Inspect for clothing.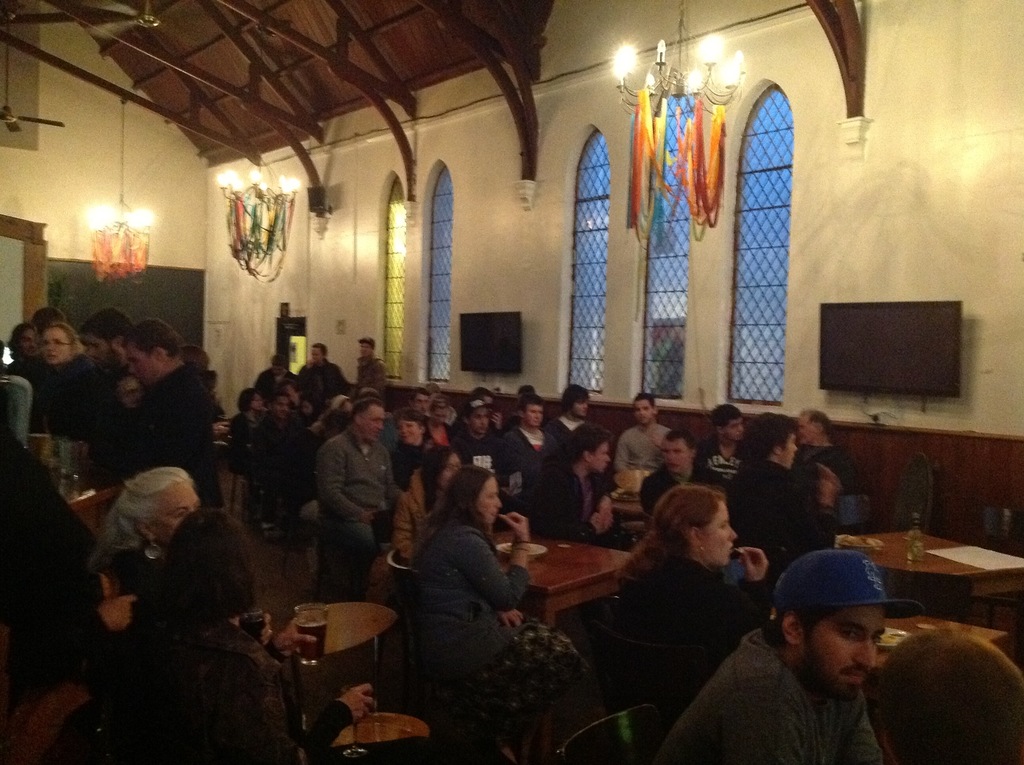
Inspection: x1=111 y1=609 x2=355 y2=764.
